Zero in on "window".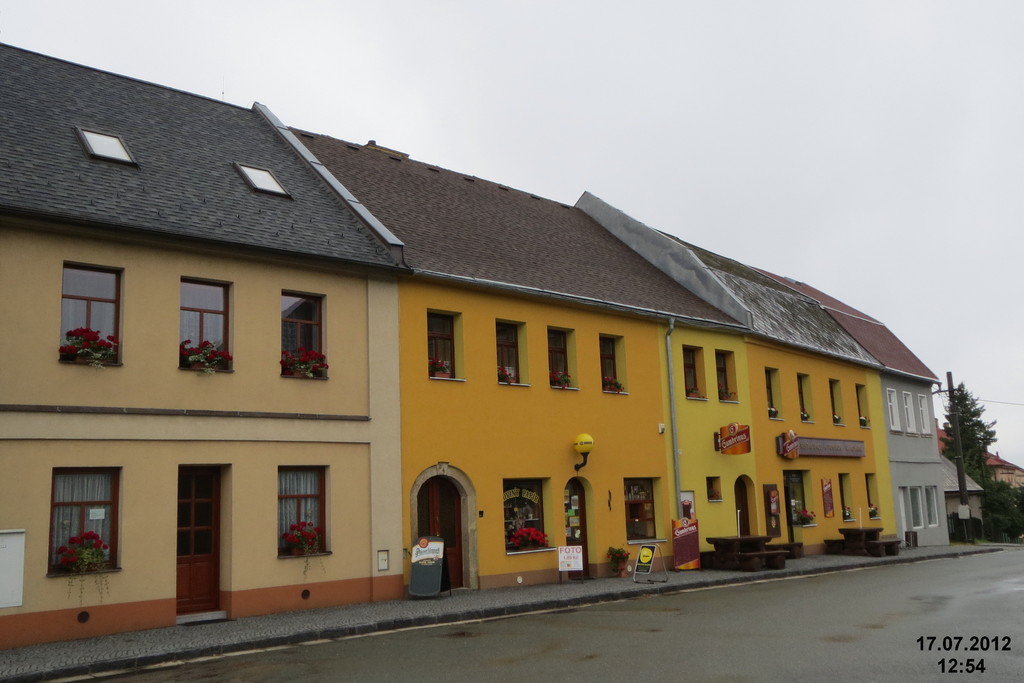
Zeroed in: bbox(787, 472, 812, 520).
